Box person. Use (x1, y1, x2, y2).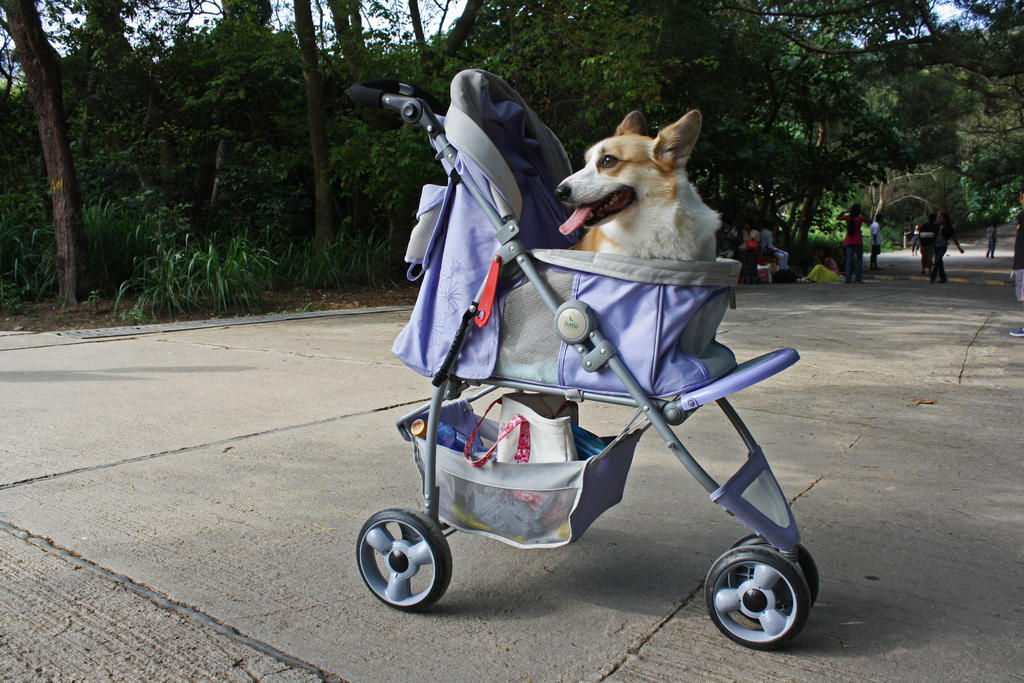
(986, 217, 997, 262).
